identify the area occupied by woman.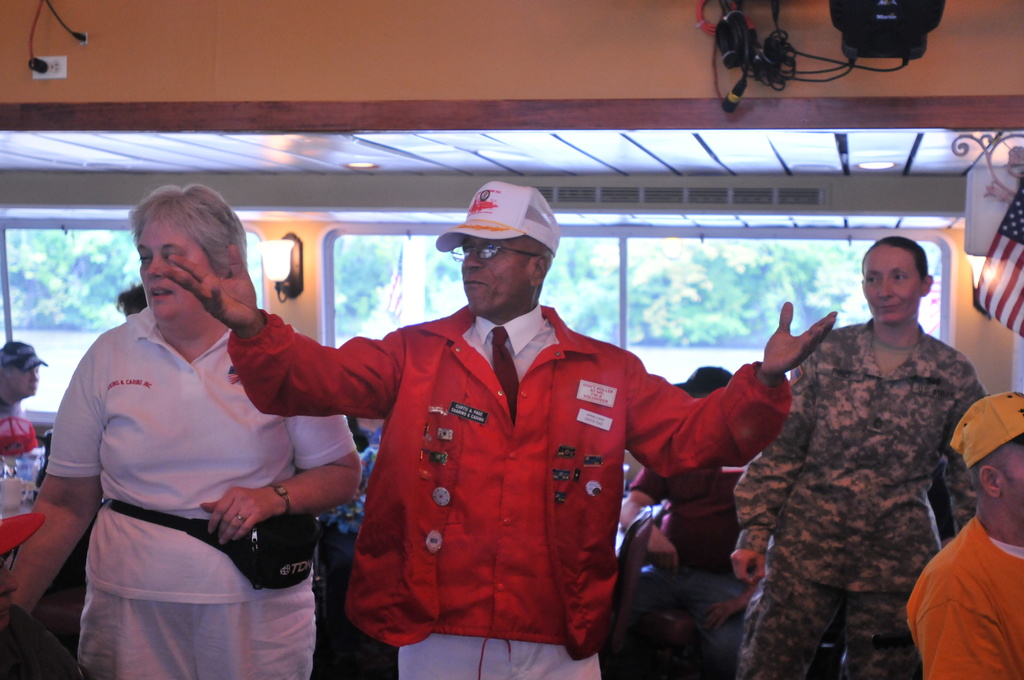
Area: {"x1": 726, "y1": 231, "x2": 986, "y2": 679}.
